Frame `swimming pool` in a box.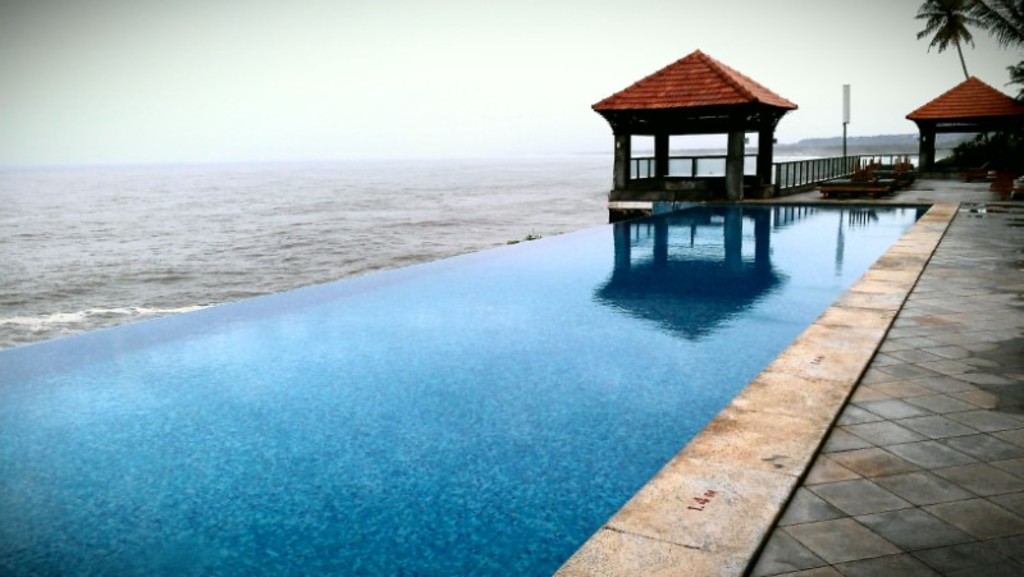
<region>17, 174, 957, 564</region>.
